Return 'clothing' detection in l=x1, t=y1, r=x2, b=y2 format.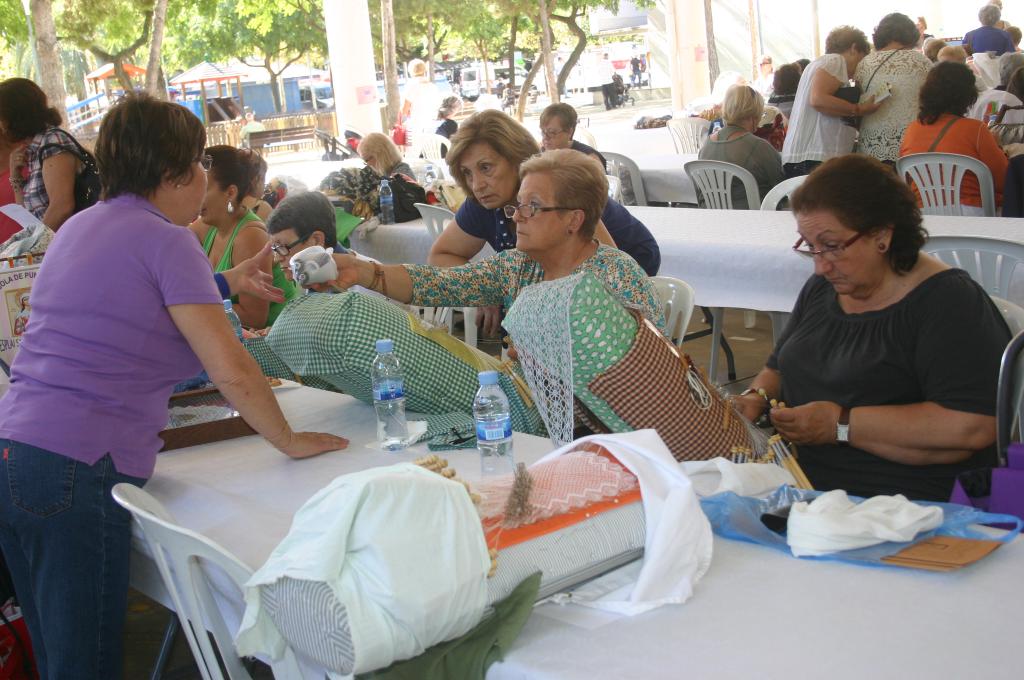
l=454, t=188, r=658, b=275.
